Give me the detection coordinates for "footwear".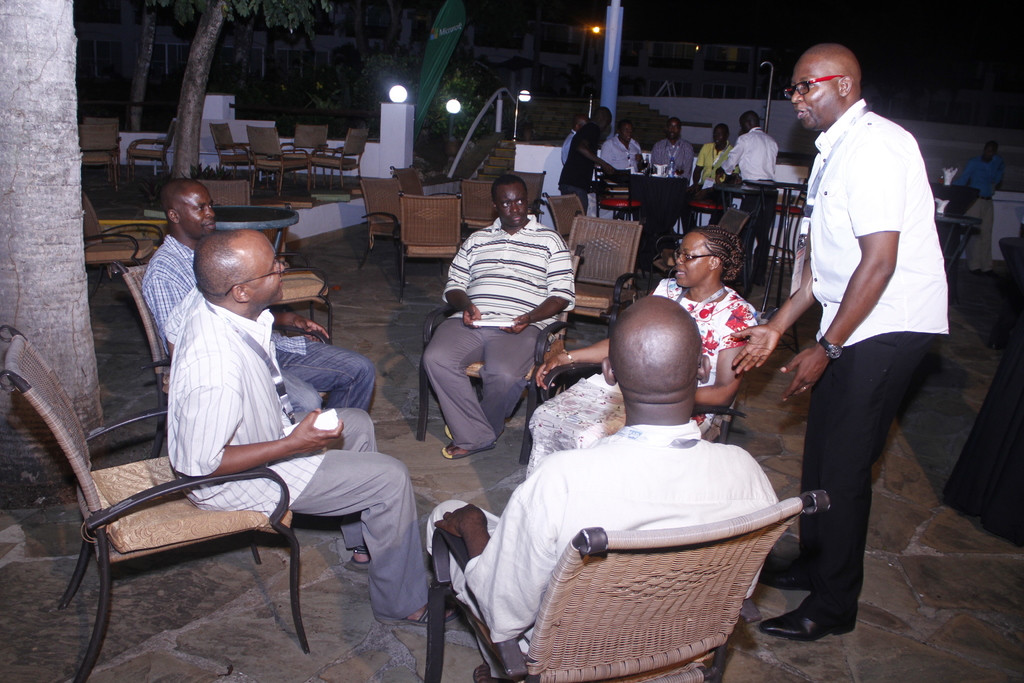
box=[435, 432, 495, 458].
